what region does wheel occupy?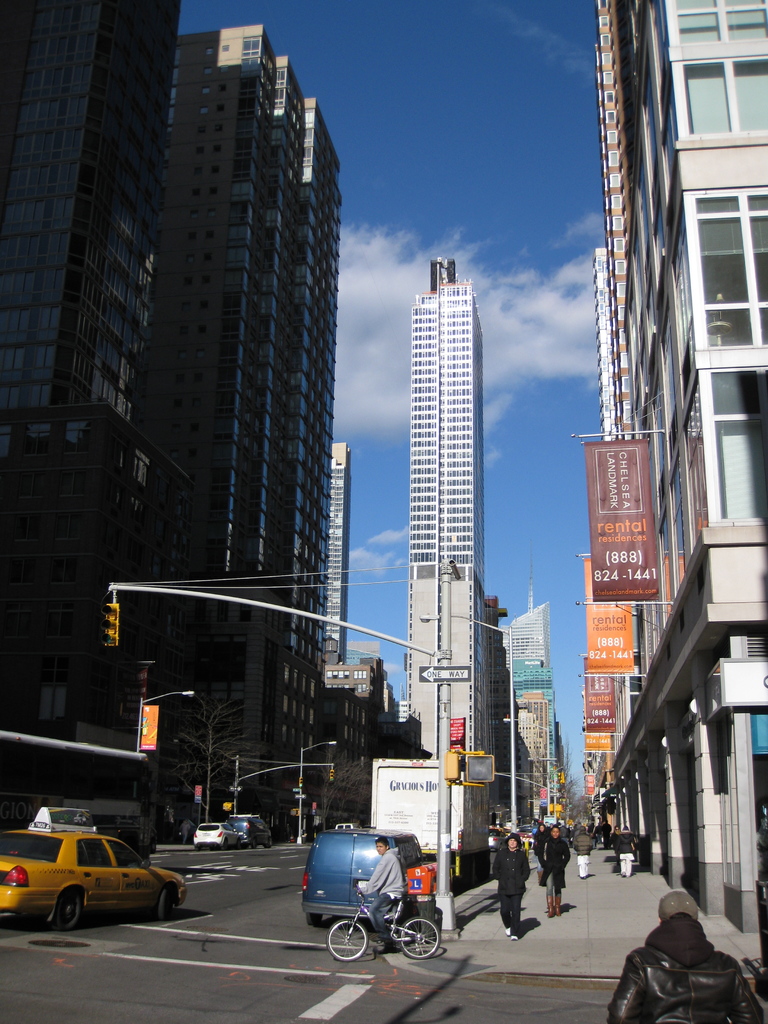
x1=53 y1=889 x2=81 y2=929.
